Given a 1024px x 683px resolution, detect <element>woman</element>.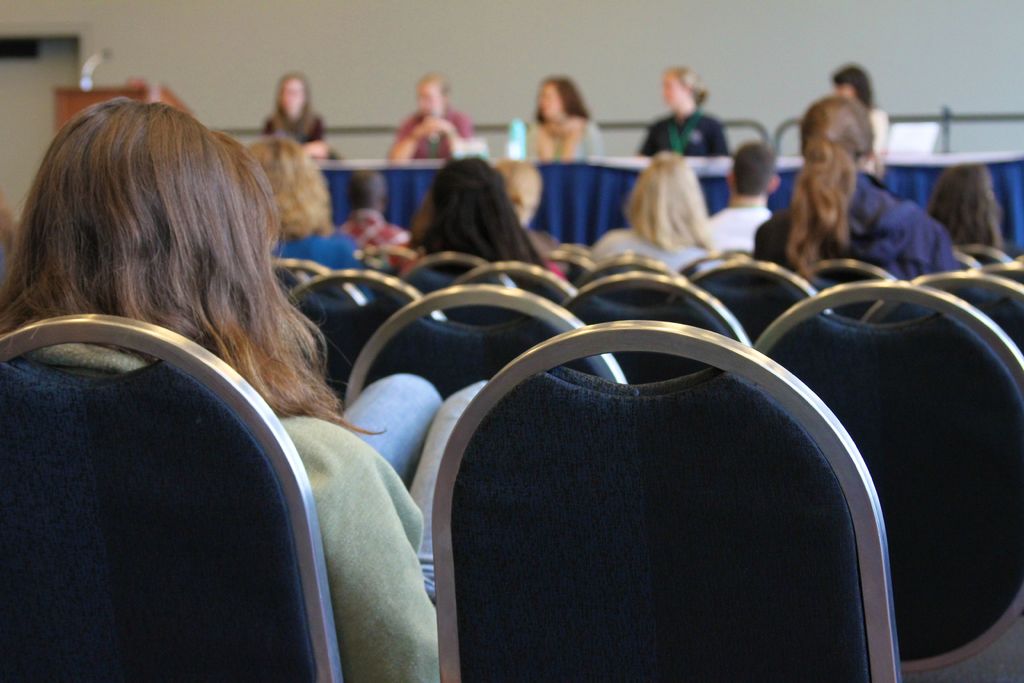
l=834, t=63, r=891, b=160.
